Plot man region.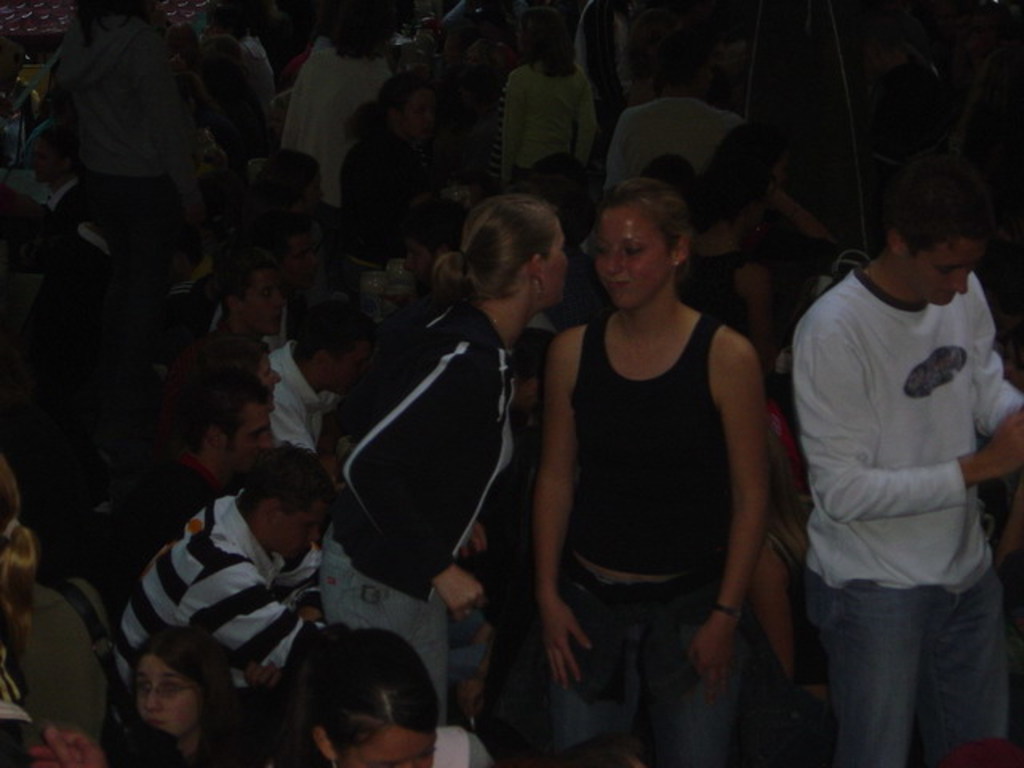
Plotted at [left=762, top=133, right=1023, bottom=767].
